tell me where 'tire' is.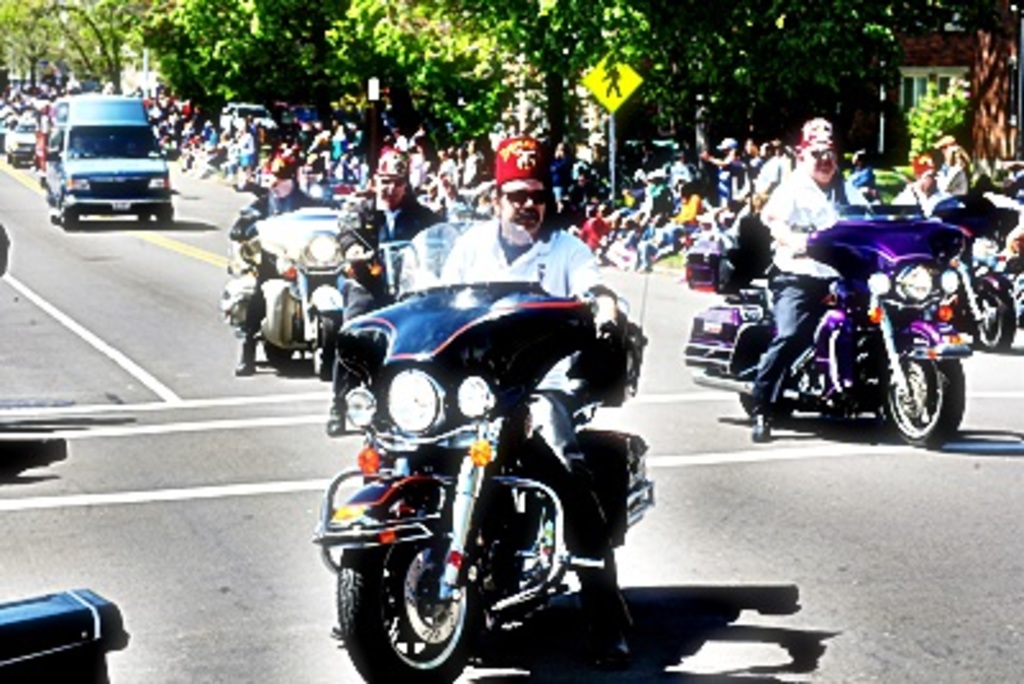
'tire' is at pyautogui.locateOnScreen(957, 284, 1006, 359).
